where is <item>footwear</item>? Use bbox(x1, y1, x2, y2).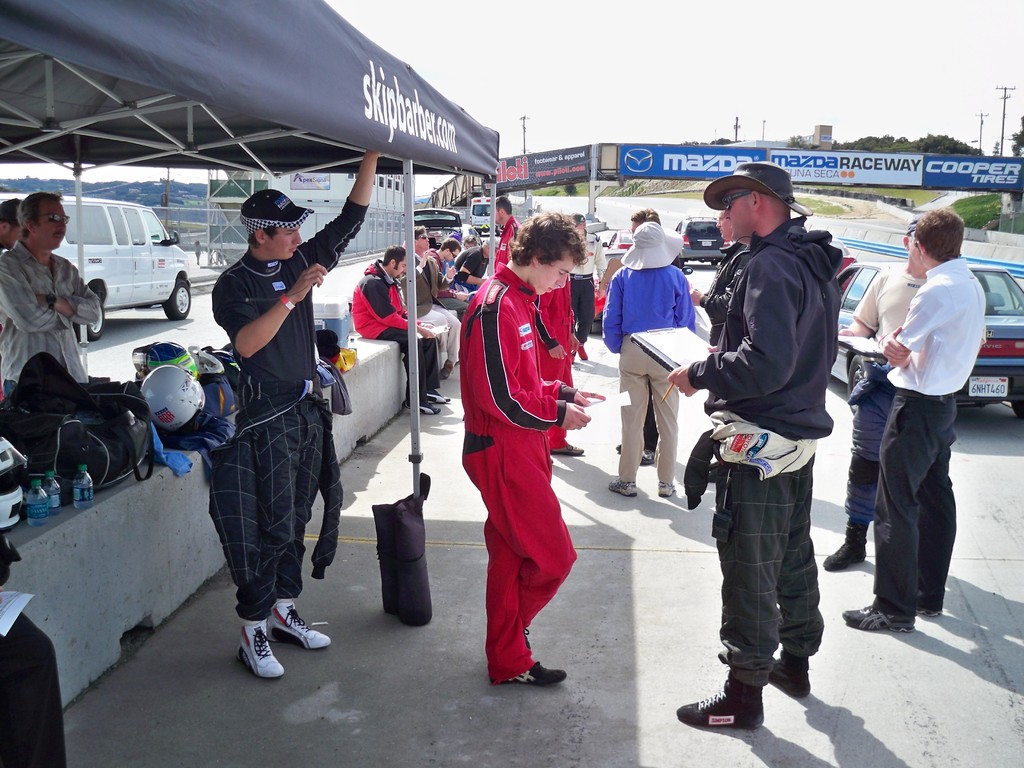
bbox(659, 479, 675, 495).
